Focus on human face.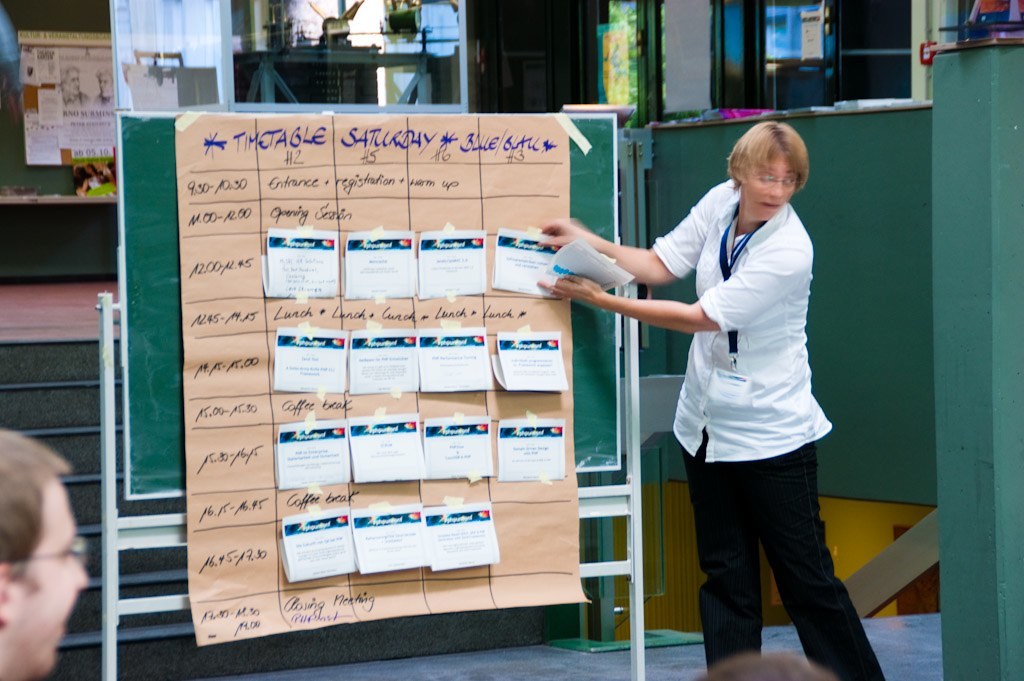
Focused at (10,470,88,677).
